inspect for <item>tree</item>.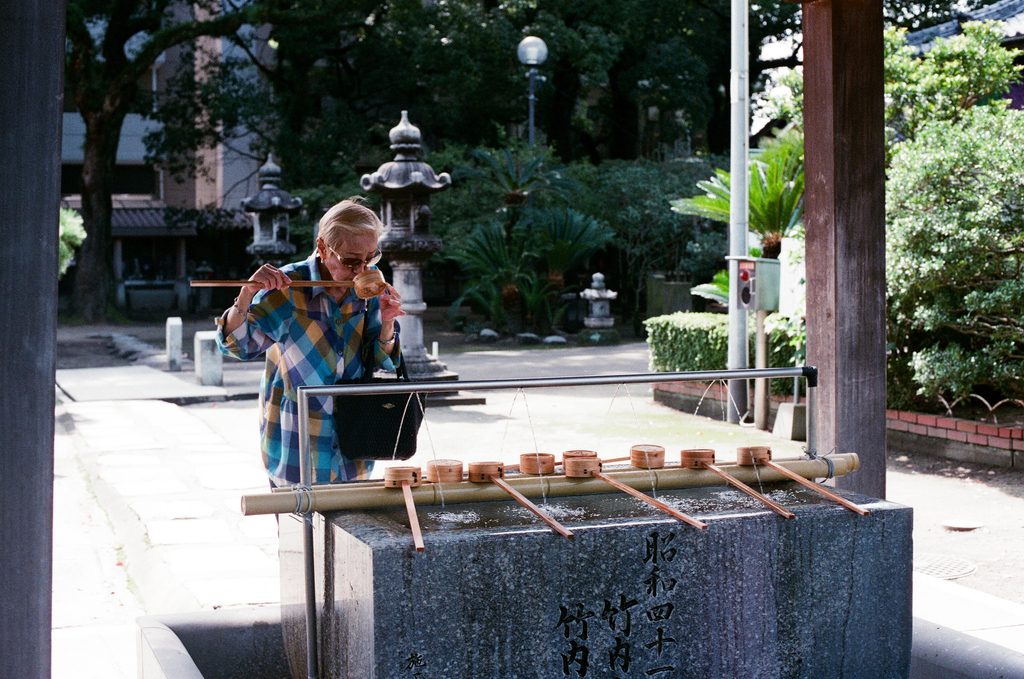
Inspection: [800,100,1023,381].
